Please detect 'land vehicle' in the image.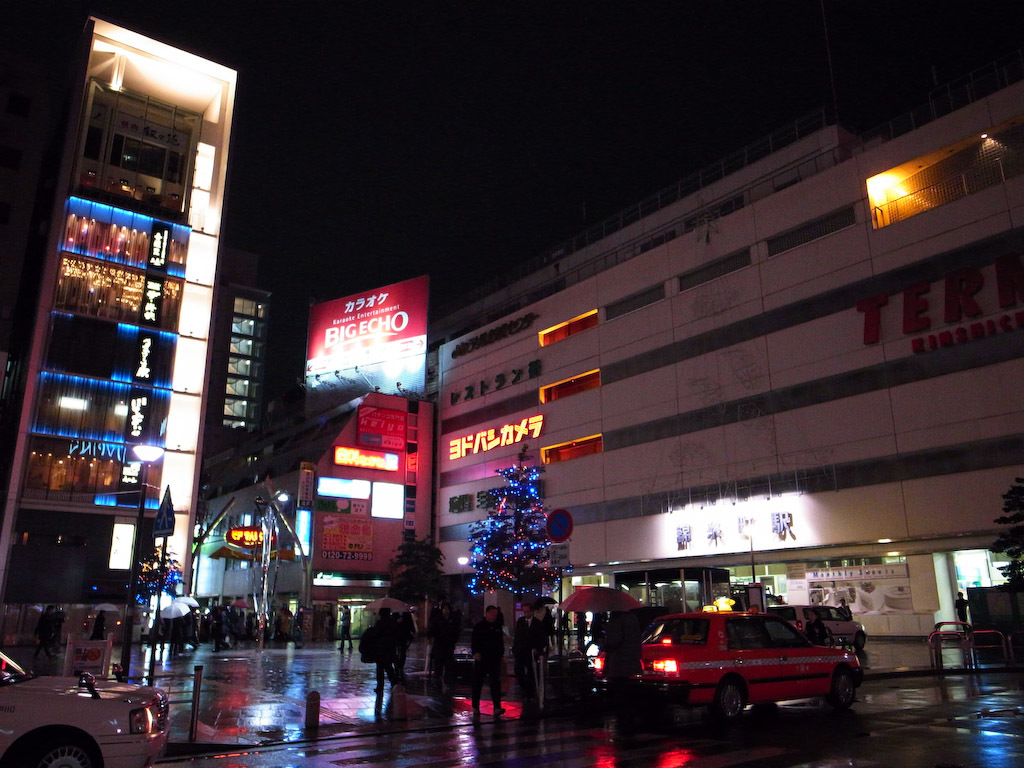
box=[9, 667, 160, 767].
